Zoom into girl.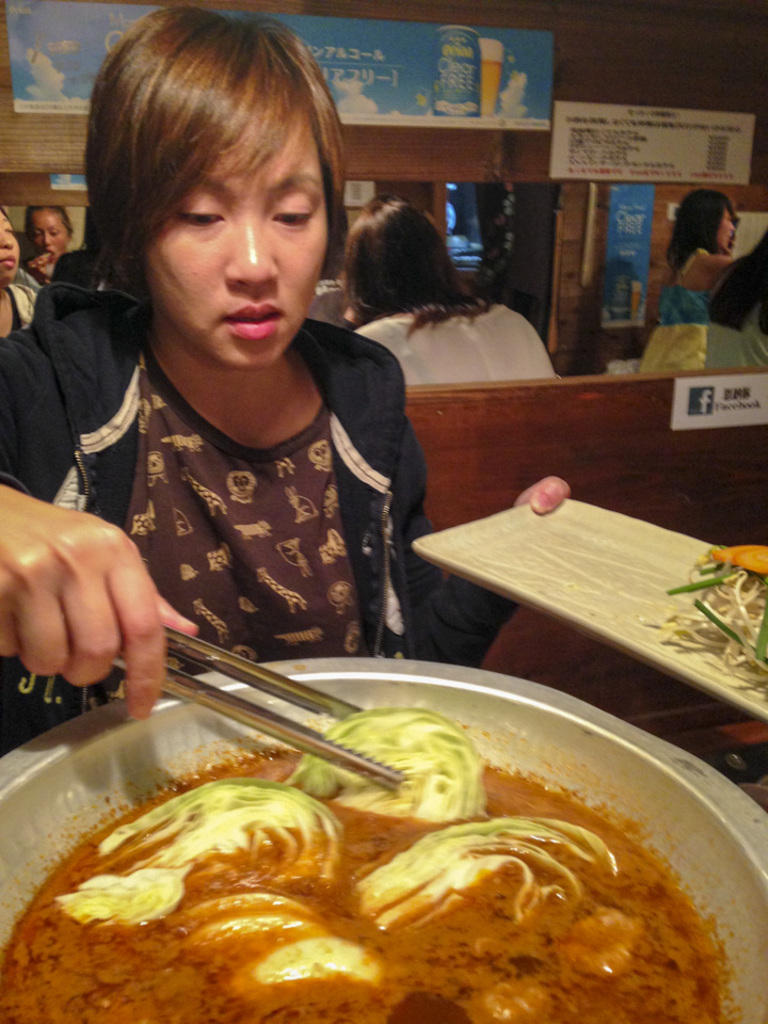
Zoom target: <region>337, 192, 559, 389</region>.
